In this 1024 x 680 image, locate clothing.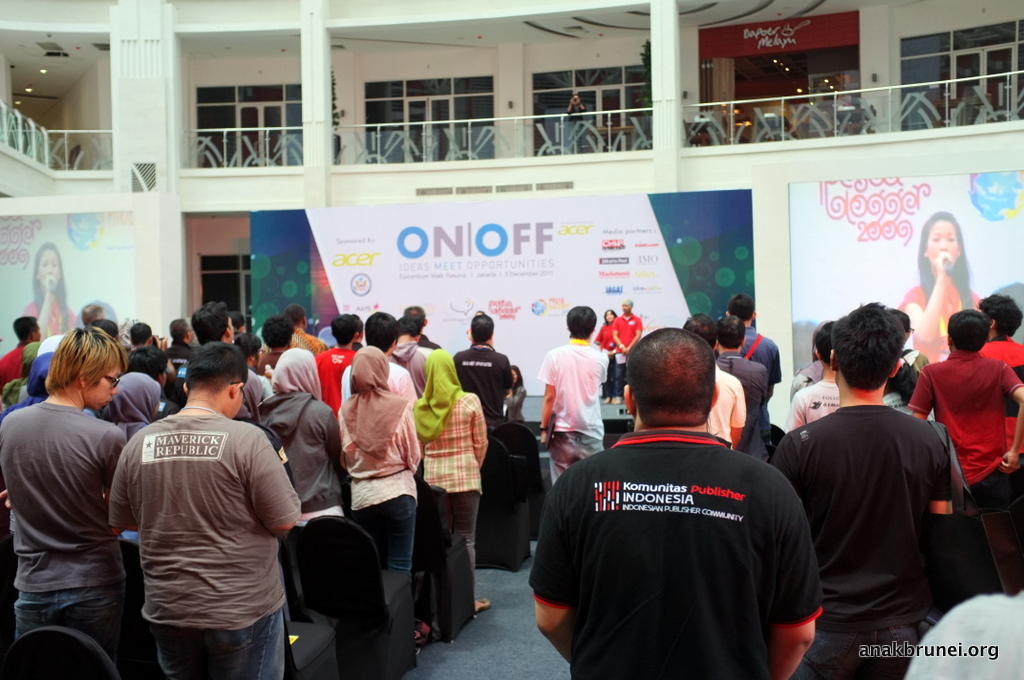
Bounding box: [22, 298, 77, 335].
